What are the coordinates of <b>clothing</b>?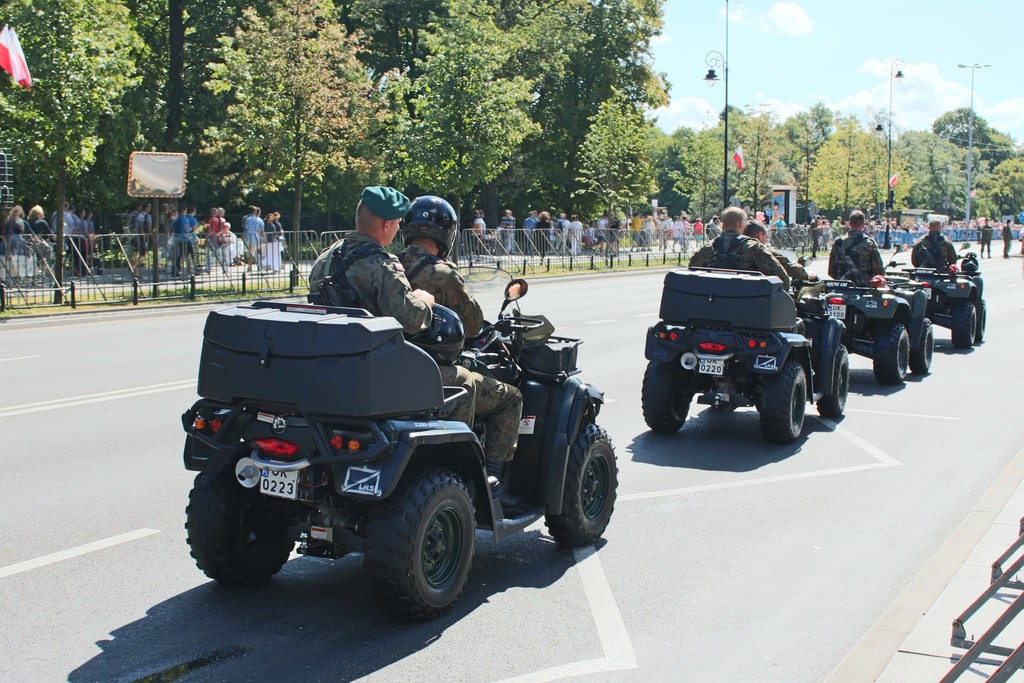
[left=817, top=219, right=830, bottom=224].
